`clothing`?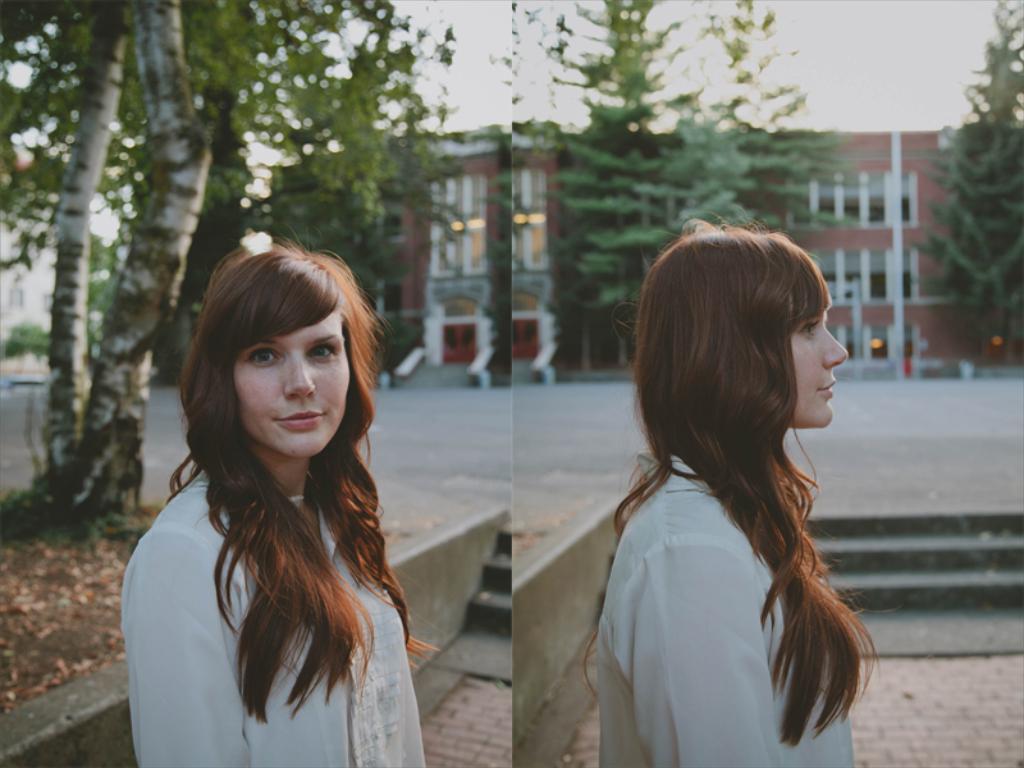
120/448/430/767
